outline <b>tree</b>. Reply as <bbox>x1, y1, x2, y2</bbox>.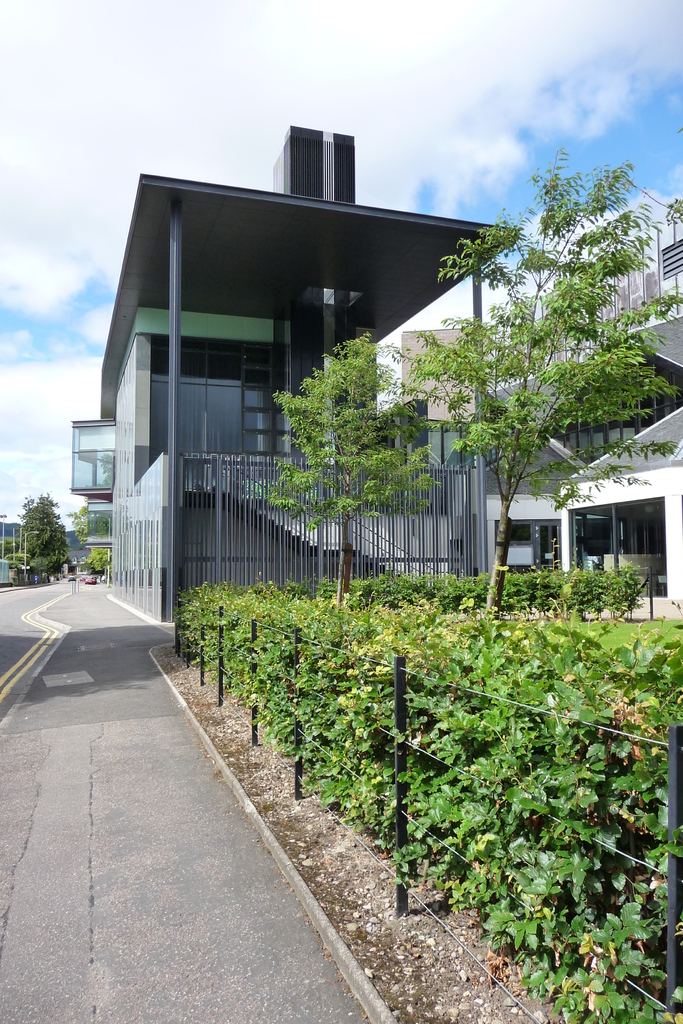
<bbox>21, 487, 69, 576</bbox>.
